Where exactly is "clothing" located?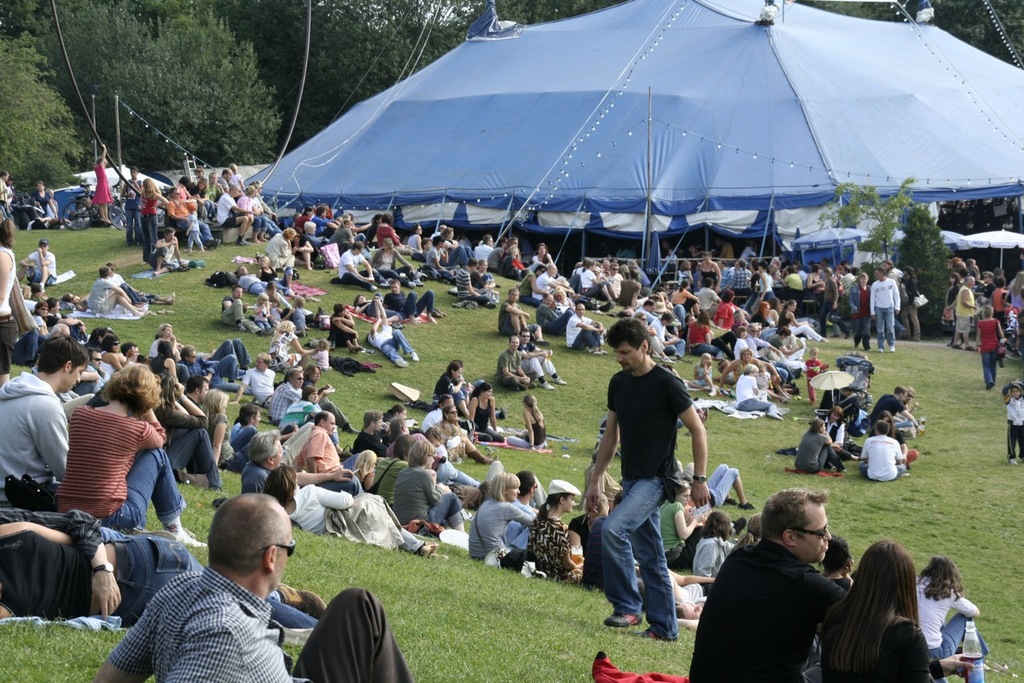
Its bounding box is (left=975, top=315, right=1004, bottom=382).
